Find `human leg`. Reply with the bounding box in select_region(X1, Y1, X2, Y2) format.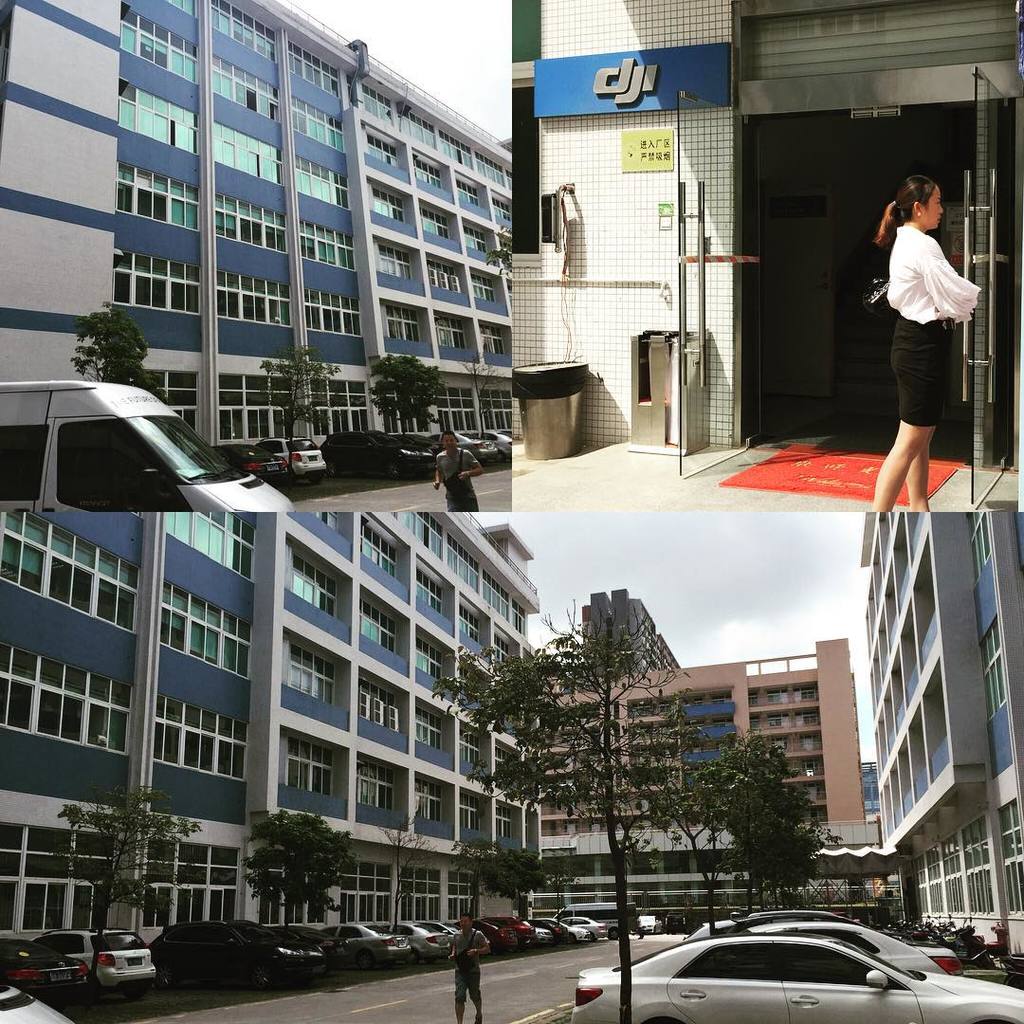
select_region(467, 965, 484, 1022).
